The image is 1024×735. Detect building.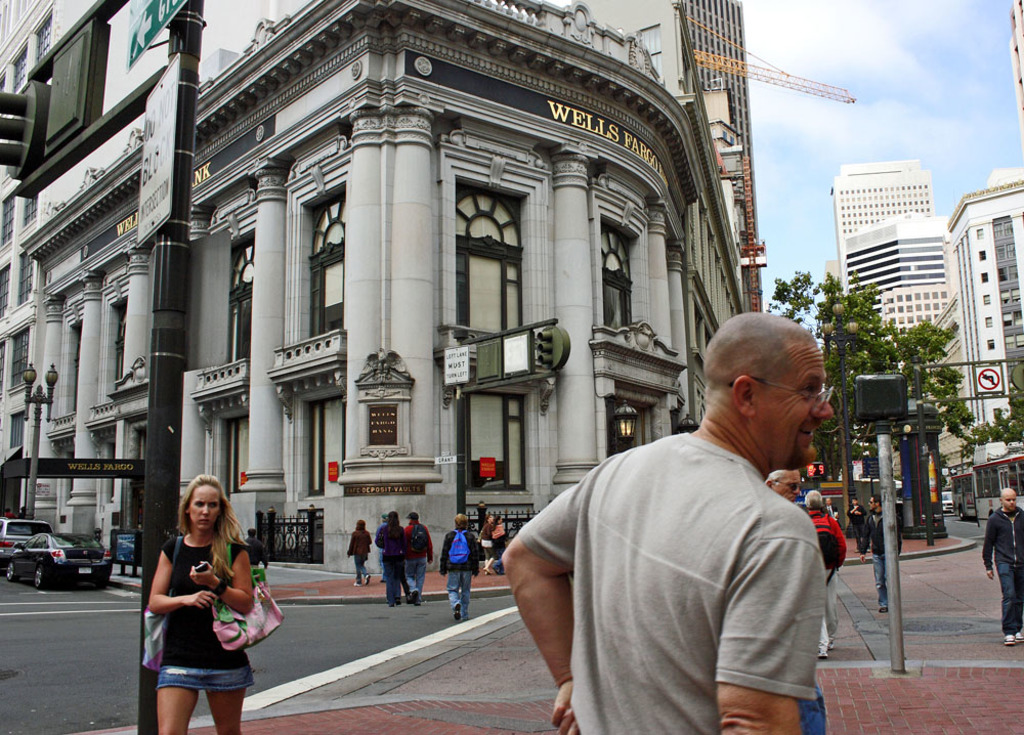
Detection: [841, 211, 955, 350].
